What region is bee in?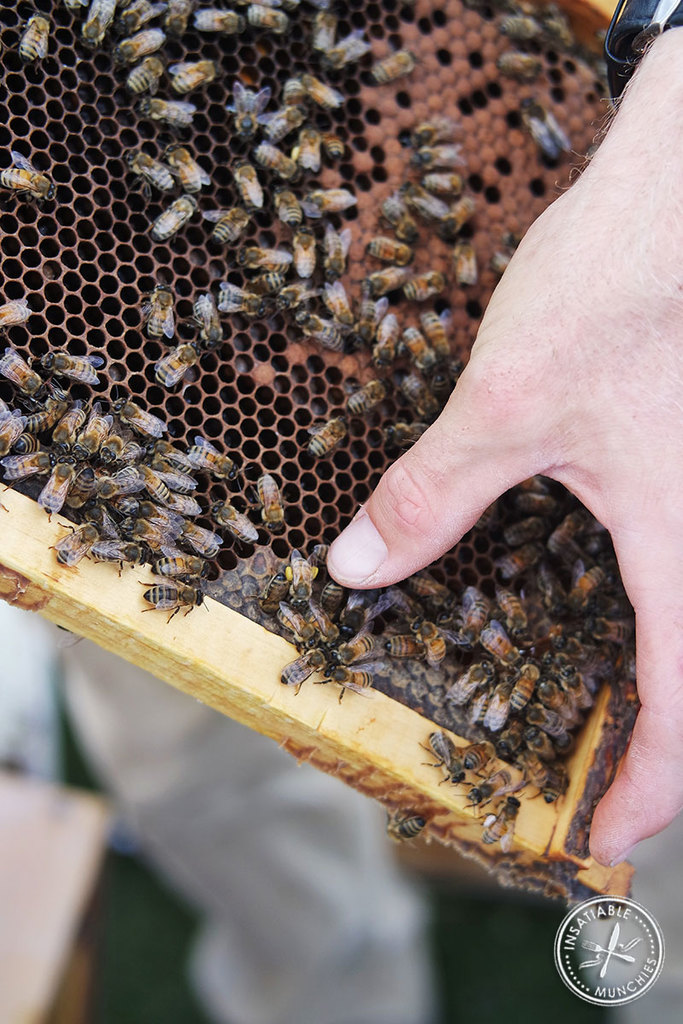
left=310, top=585, right=344, bottom=652.
